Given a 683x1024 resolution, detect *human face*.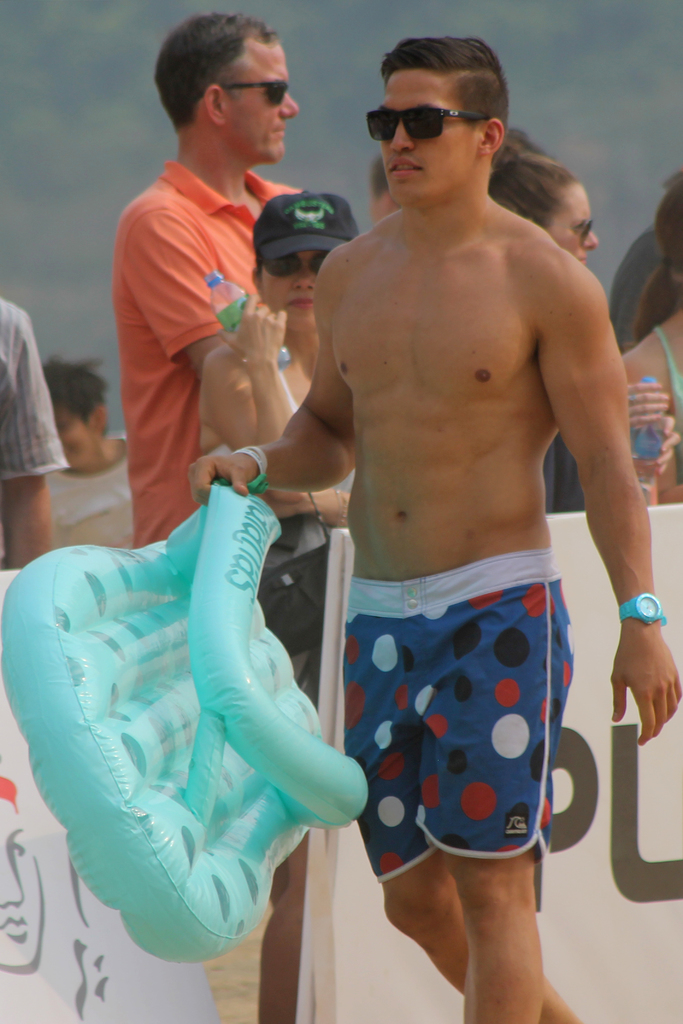
x1=267, y1=249, x2=325, y2=333.
